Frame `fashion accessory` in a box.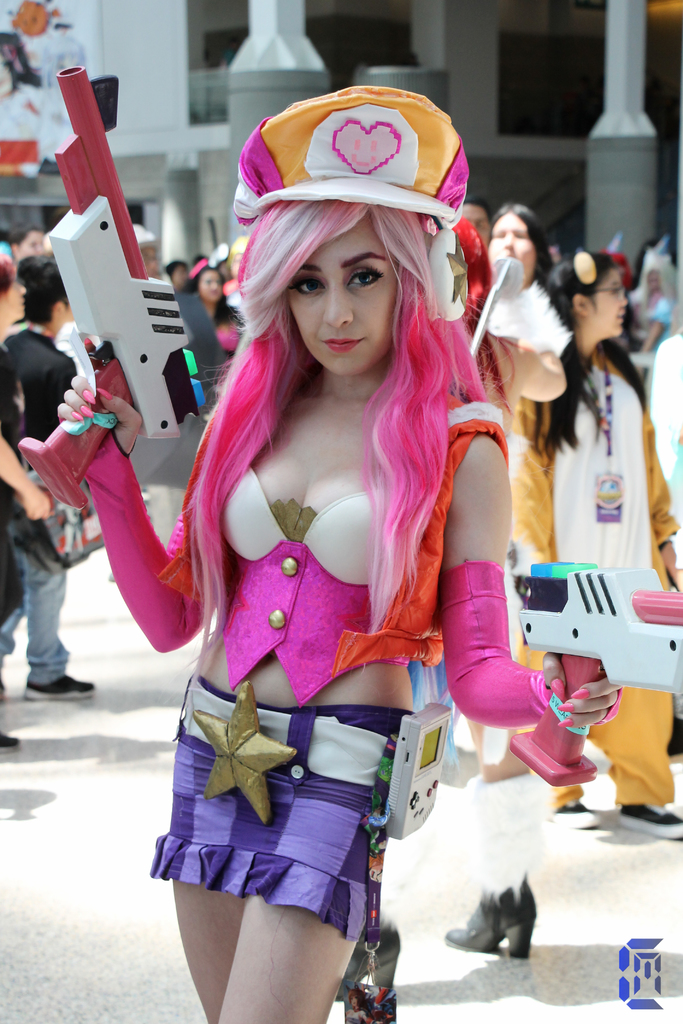
<box>550,801,600,836</box>.
